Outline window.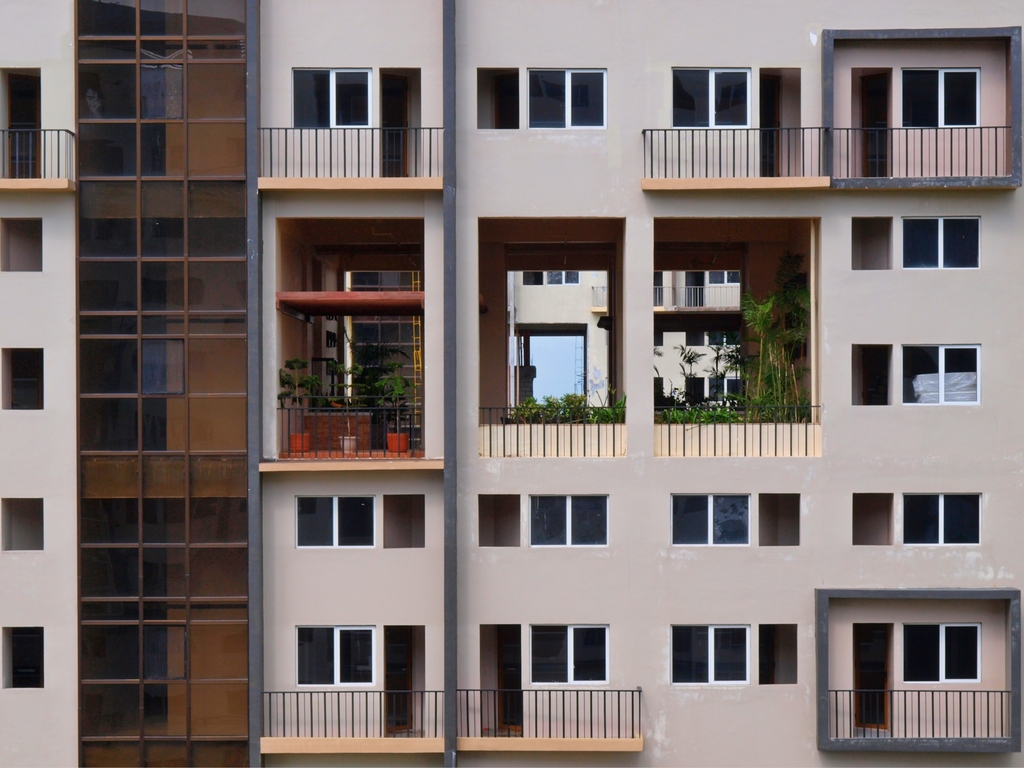
Outline: crop(673, 621, 805, 688).
